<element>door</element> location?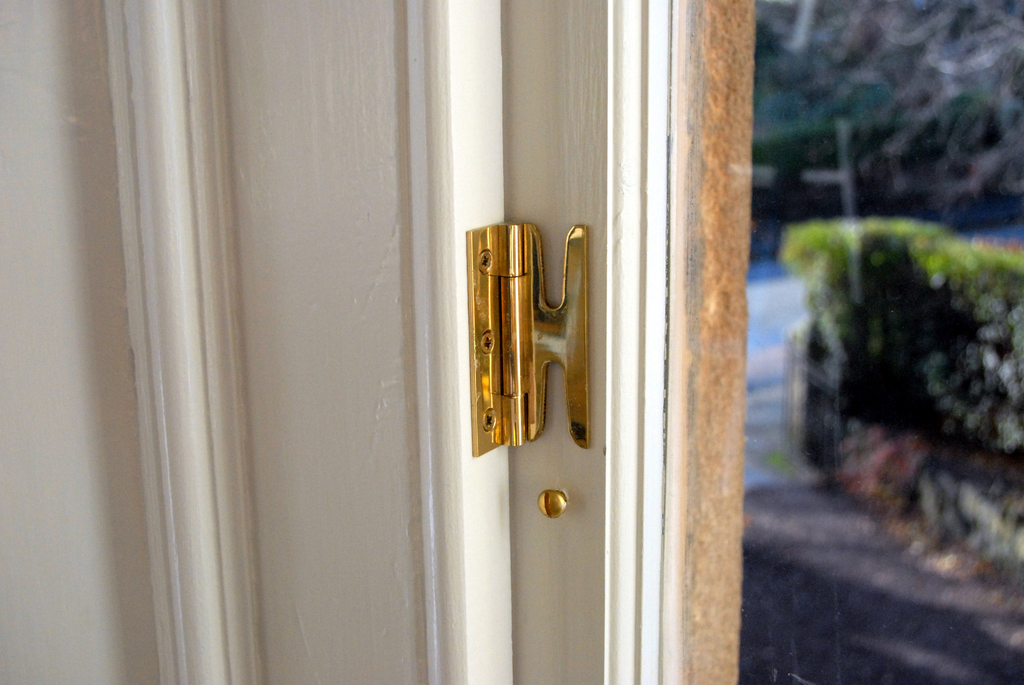
BBox(0, 0, 703, 684)
